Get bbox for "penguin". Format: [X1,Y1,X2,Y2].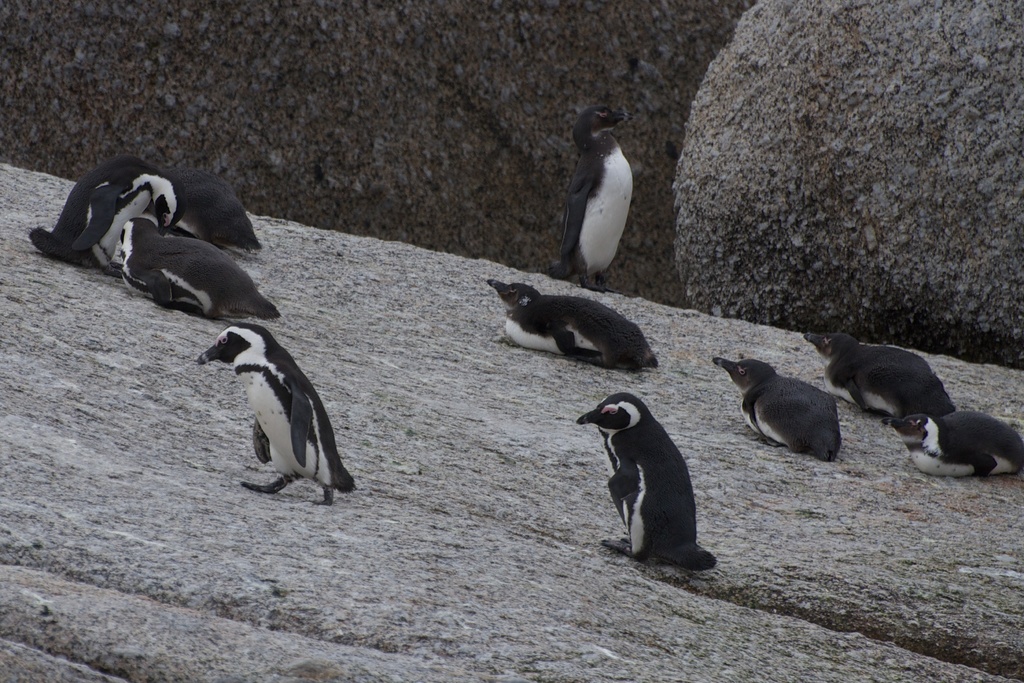
[714,356,845,461].
